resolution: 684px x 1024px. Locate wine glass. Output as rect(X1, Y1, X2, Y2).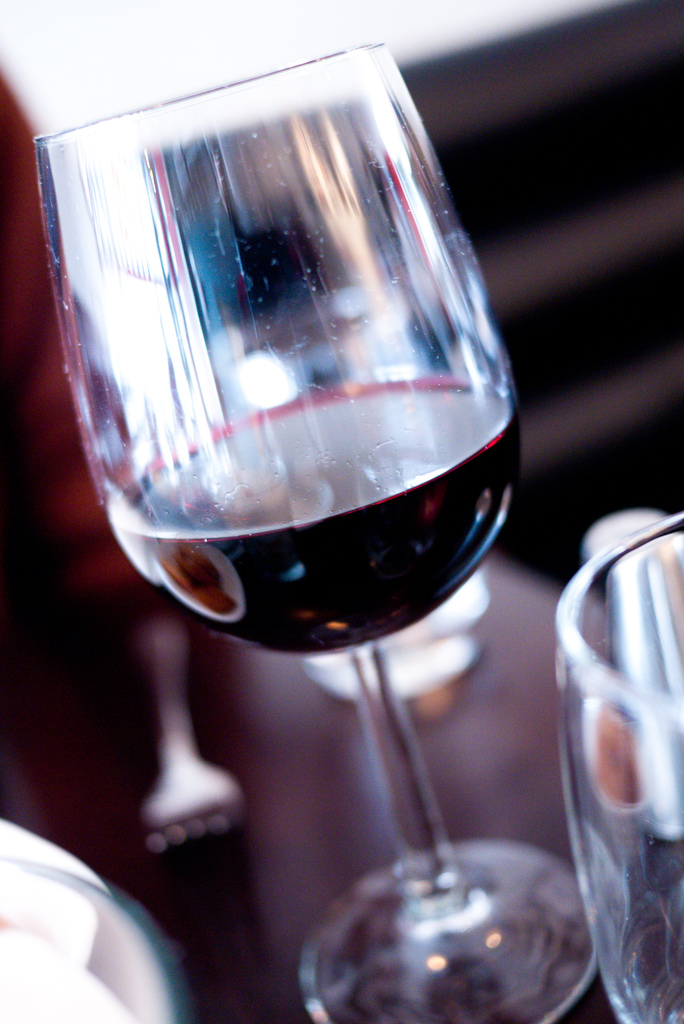
rect(30, 36, 617, 1023).
